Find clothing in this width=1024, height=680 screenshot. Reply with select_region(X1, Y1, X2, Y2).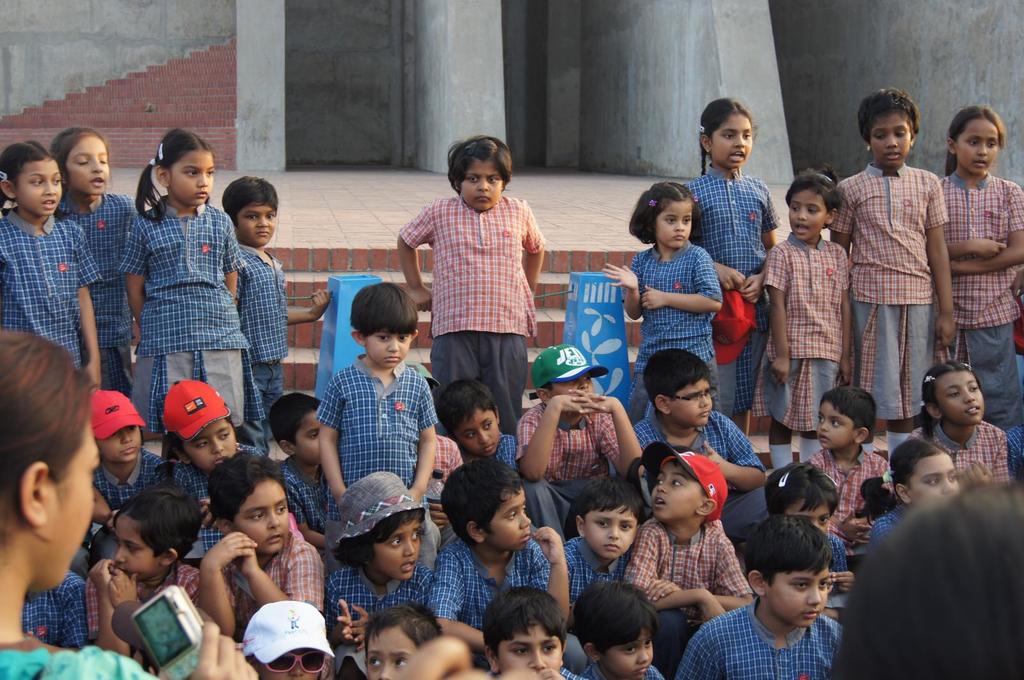
select_region(681, 161, 778, 414).
